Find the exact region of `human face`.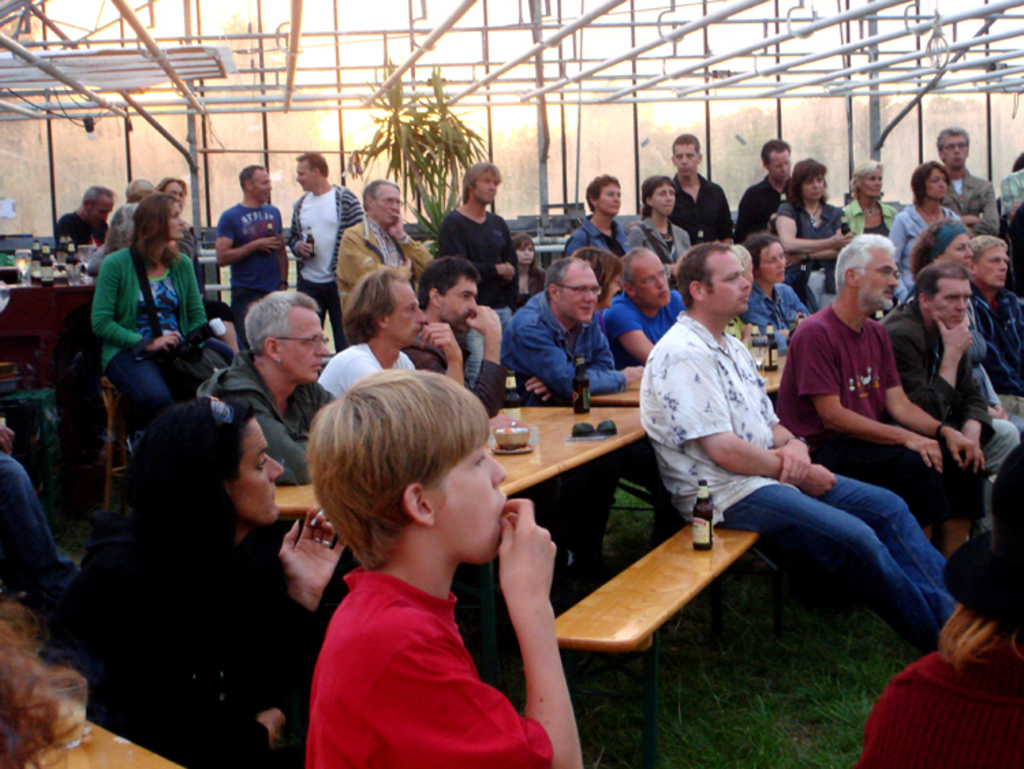
Exact region: bbox=(171, 206, 188, 240).
